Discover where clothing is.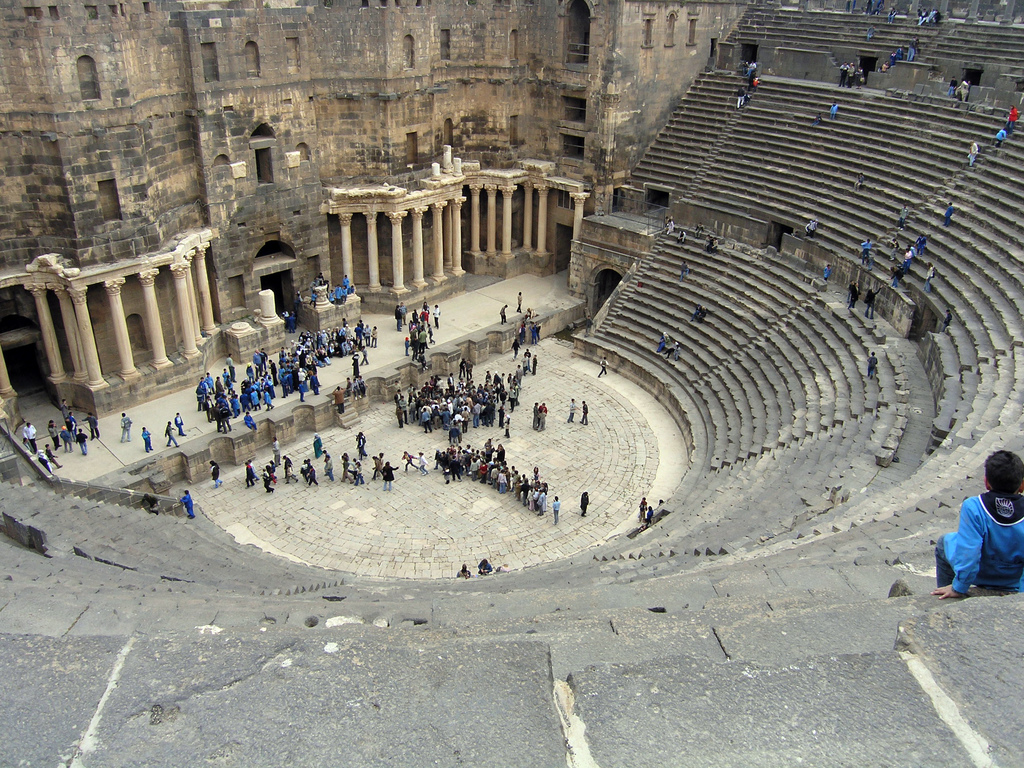
Discovered at BBox(515, 481, 522, 495).
